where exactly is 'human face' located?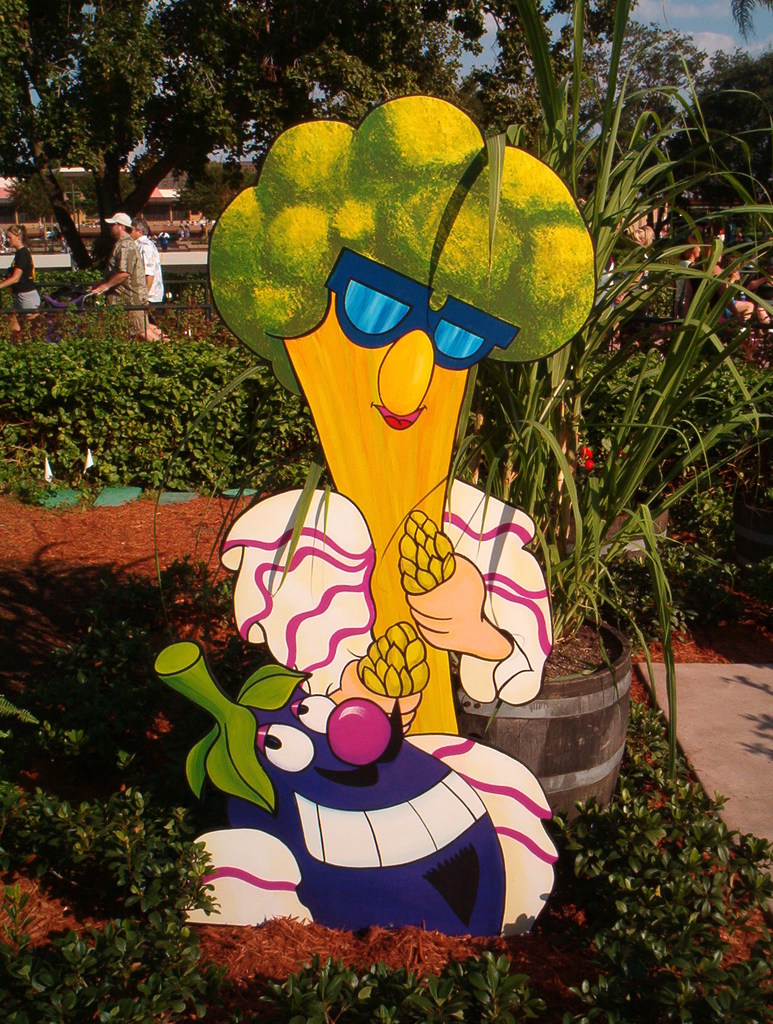
Its bounding box is bbox=[129, 224, 139, 241].
